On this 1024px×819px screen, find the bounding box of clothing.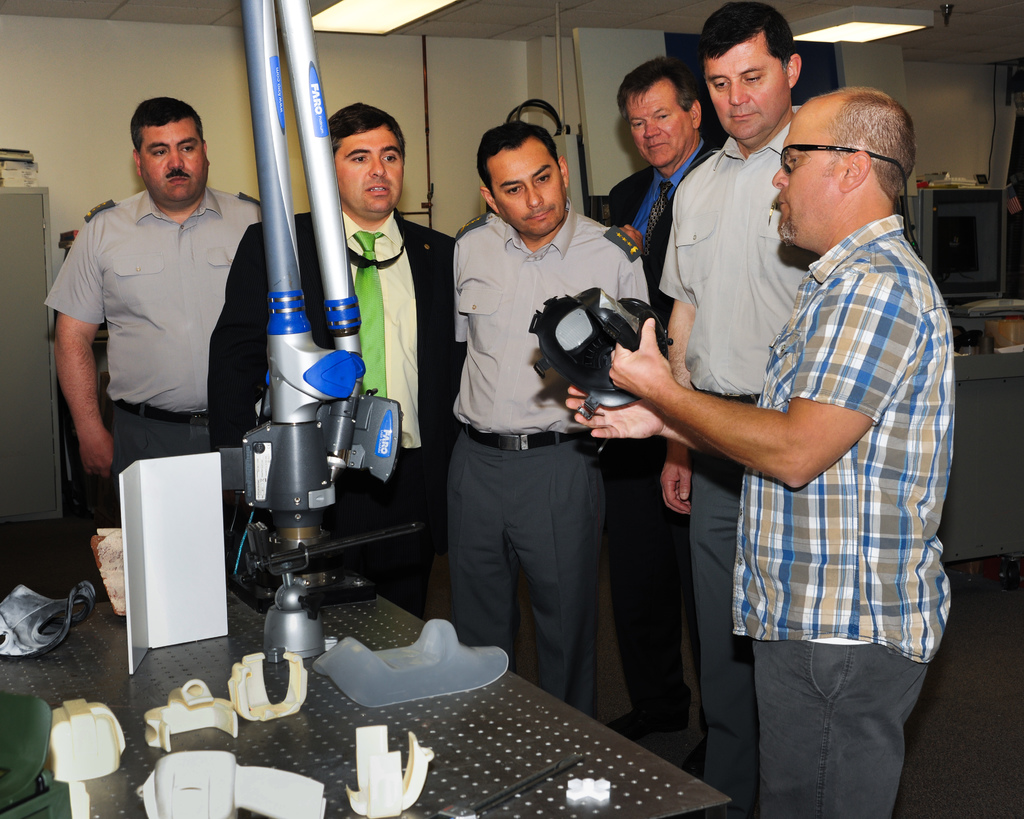
Bounding box: box=[650, 118, 812, 808].
